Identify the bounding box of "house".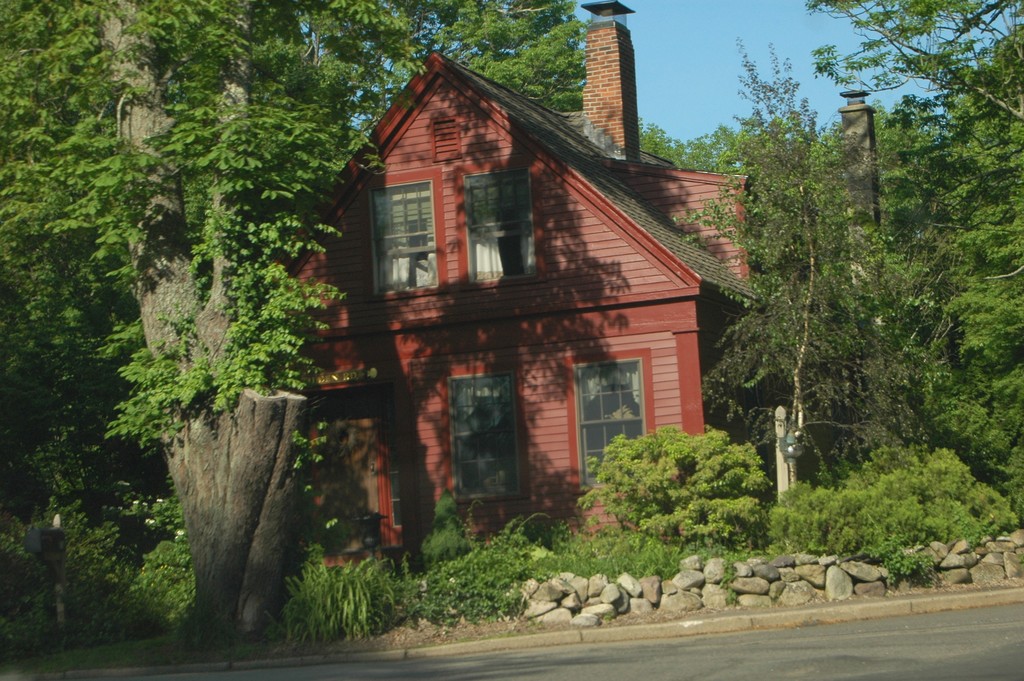
l=266, t=1, r=881, b=577.
